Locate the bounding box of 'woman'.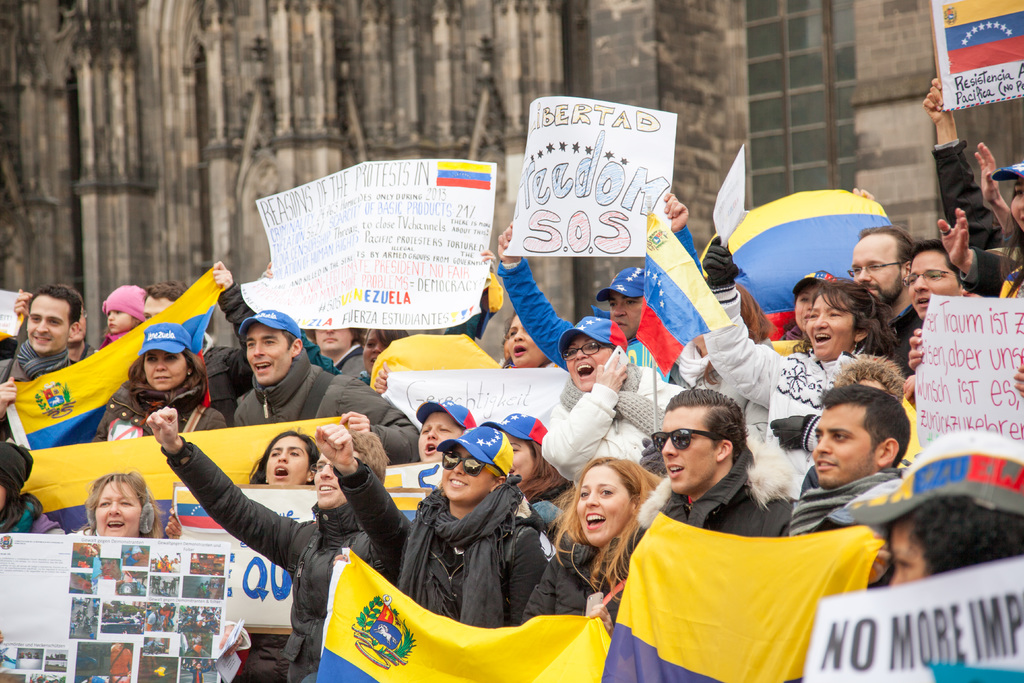
Bounding box: 153, 413, 402, 680.
